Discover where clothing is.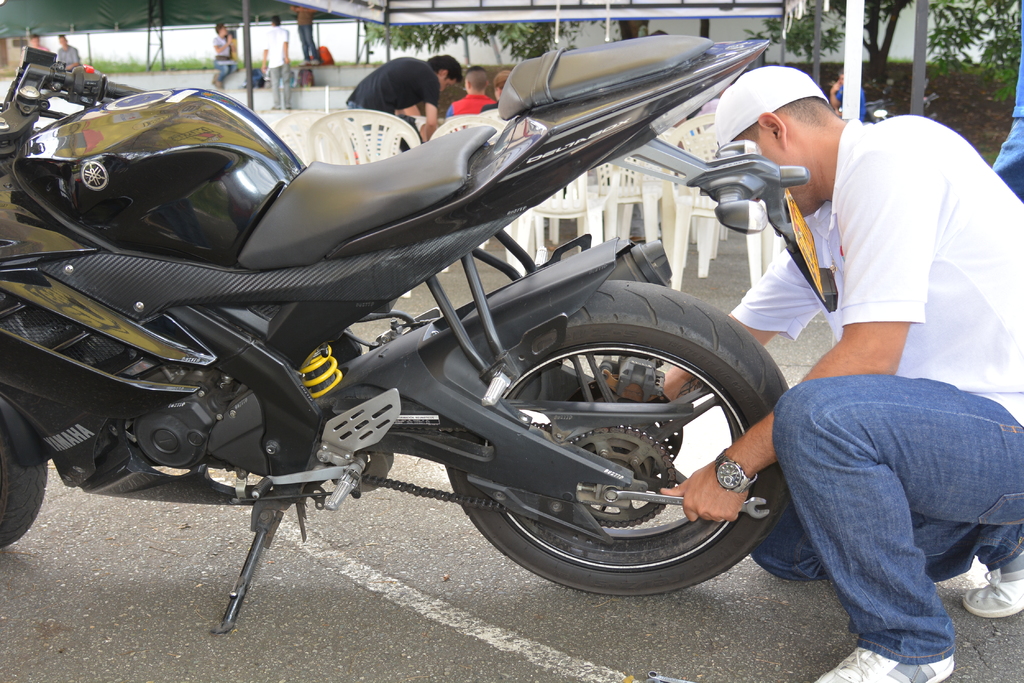
Discovered at 41, 44, 49, 51.
